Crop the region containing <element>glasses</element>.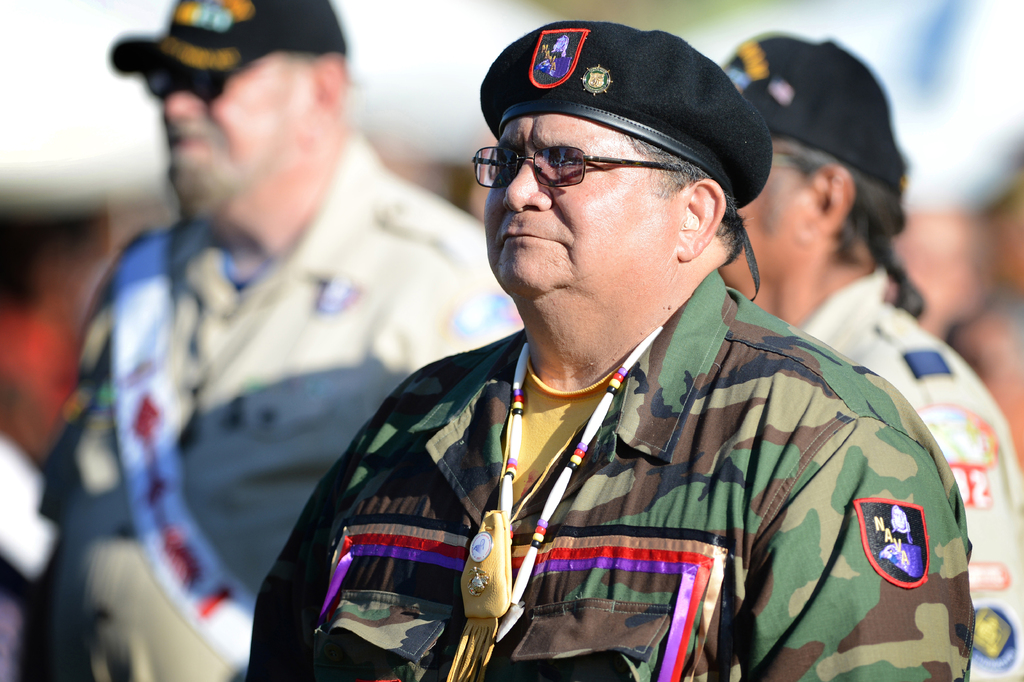
Crop region: BBox(140, 50, 281, 103).
